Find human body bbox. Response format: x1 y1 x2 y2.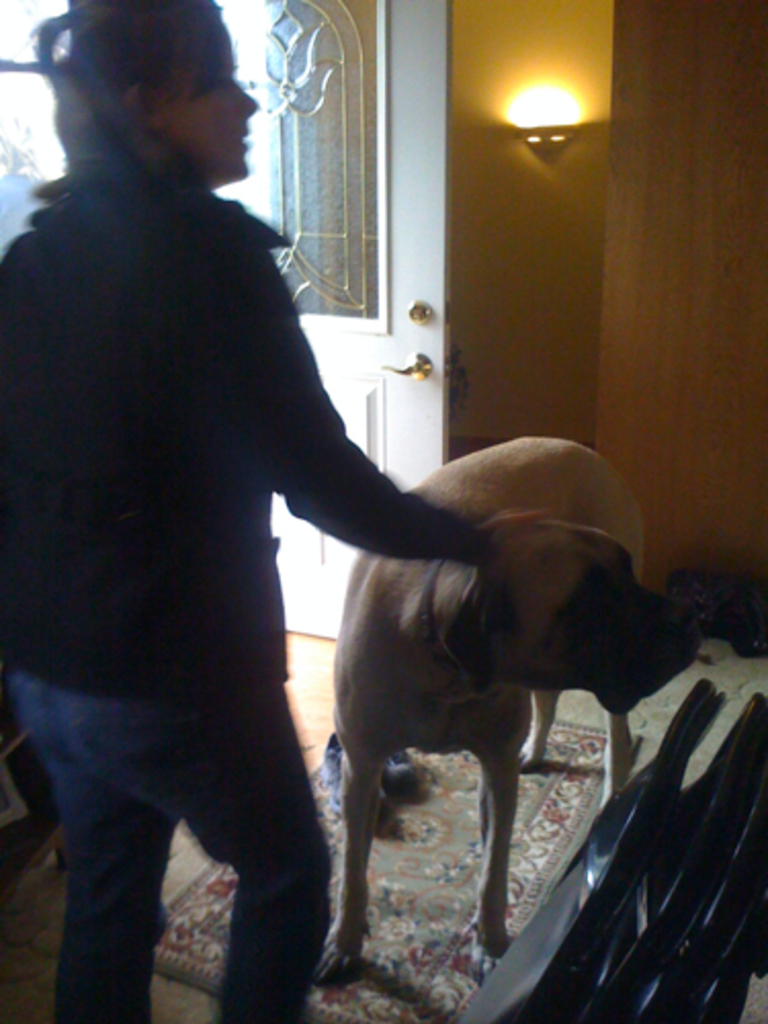
20 49 463 1012.
